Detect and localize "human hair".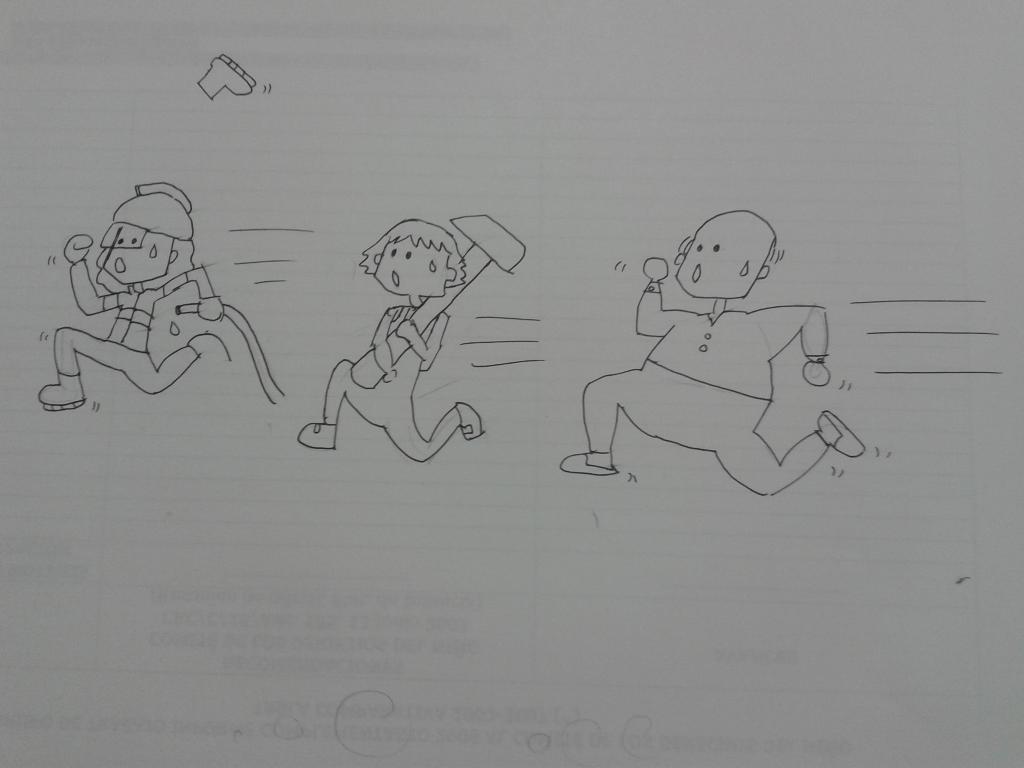
Localized at crop(356, 218, 474, 310).
